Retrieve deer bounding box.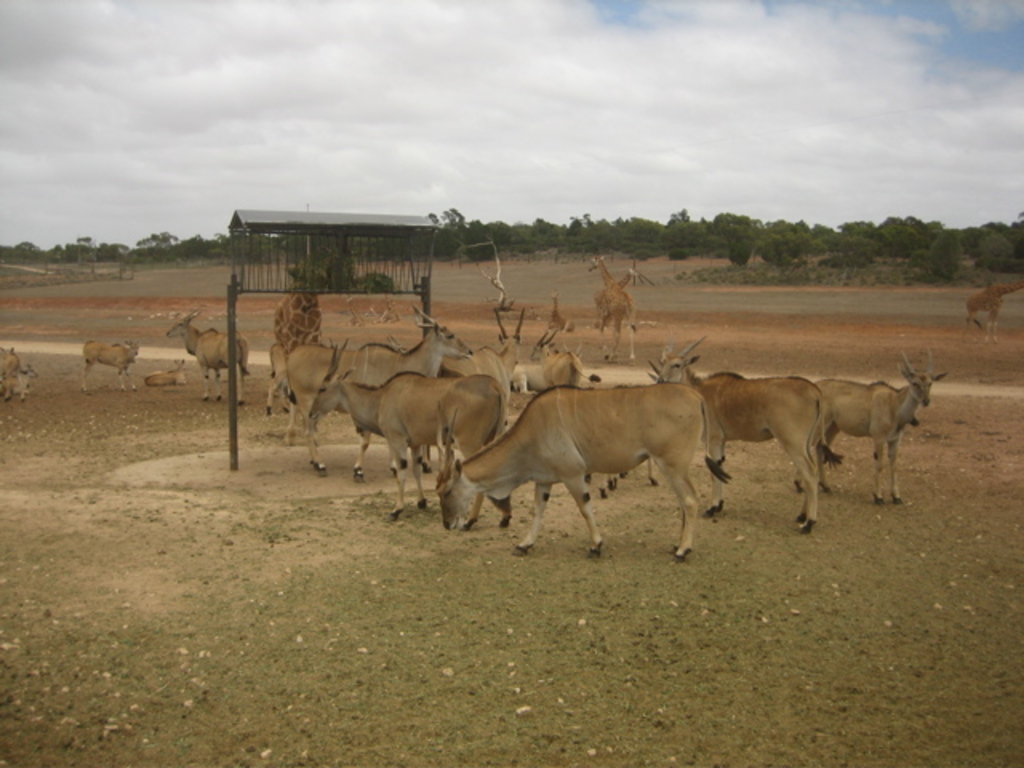
Bounding box: l=0, t=347, r=38, b=406.
